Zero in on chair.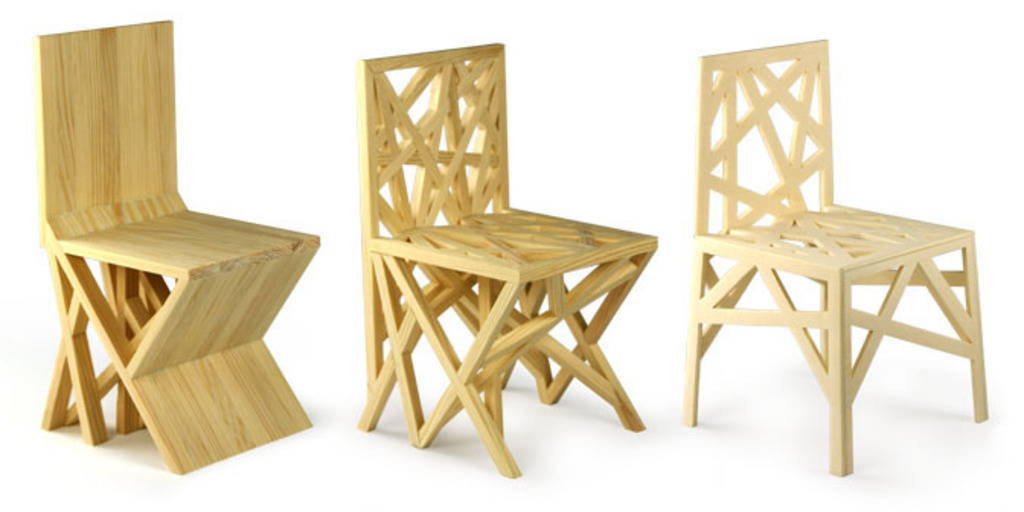
Zeroed in: crop(37, 15, 323, 474).
